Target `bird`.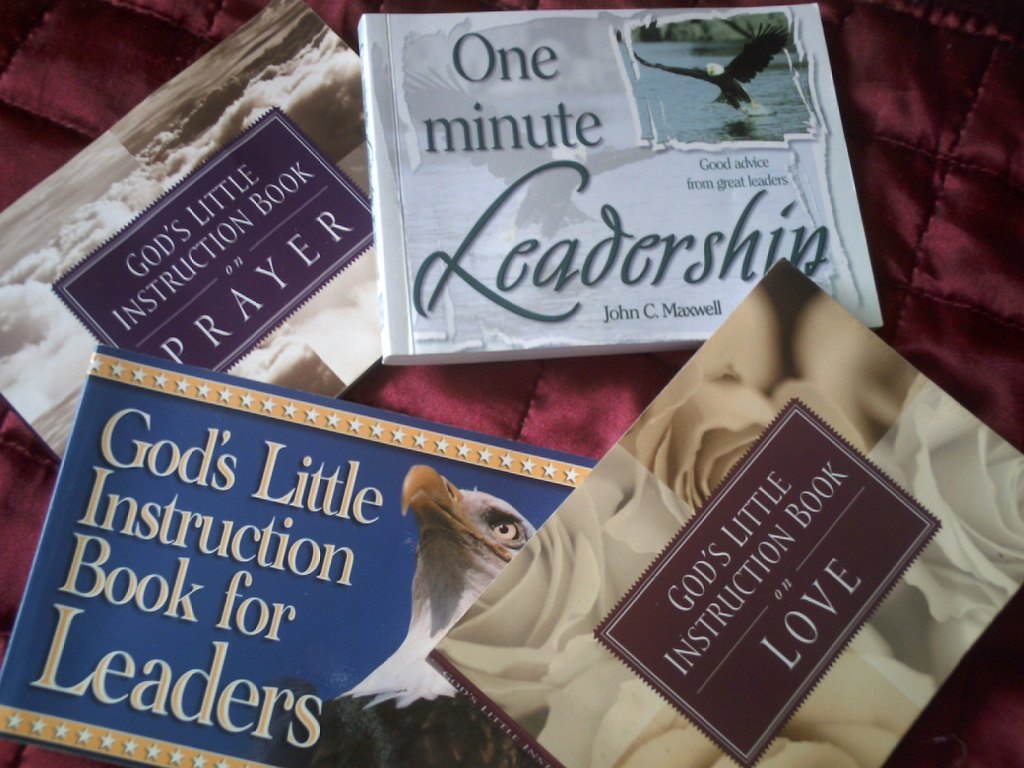
Target region: 271:456:541:767.
